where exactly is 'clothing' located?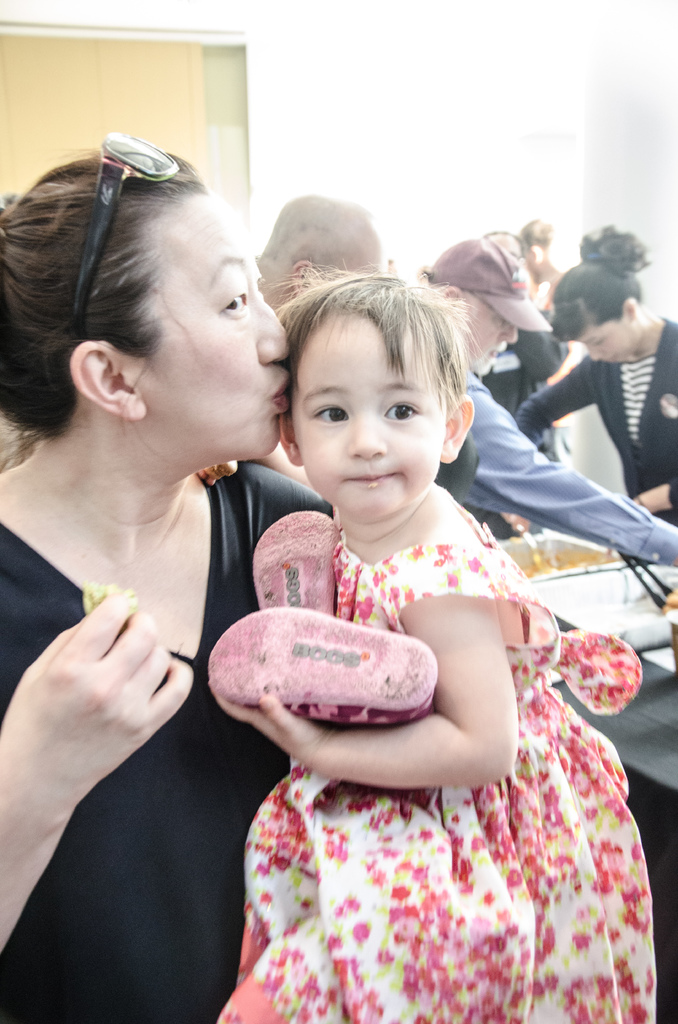
Its bounding box is x1=436, y1=385, x2=677, y2=563.
